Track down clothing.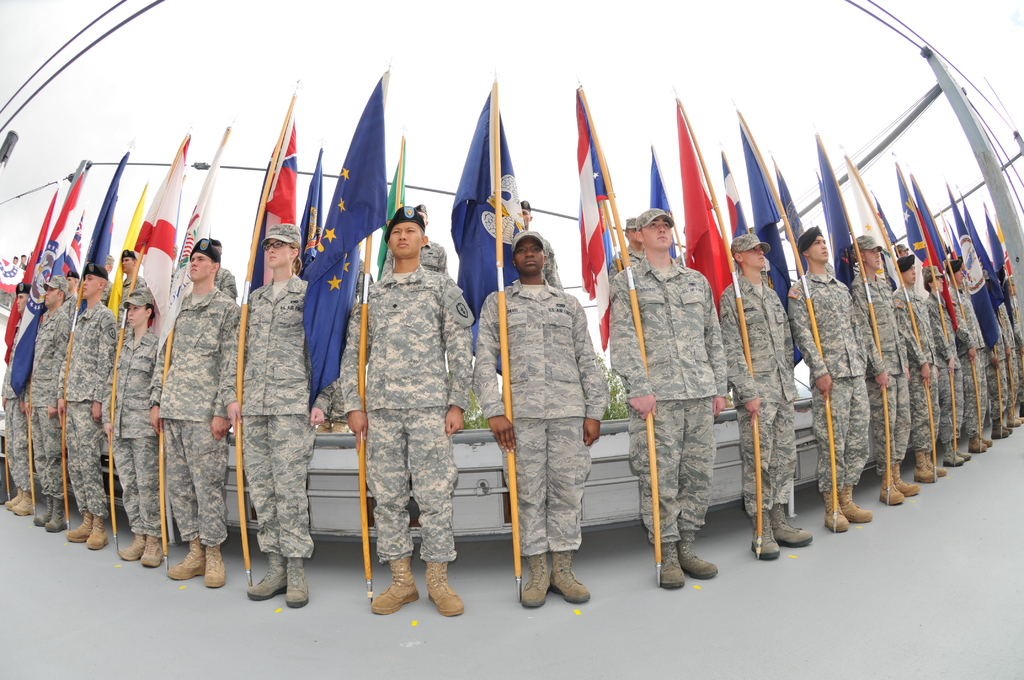
Tracked to bbox(914, 266, 948, 483).
